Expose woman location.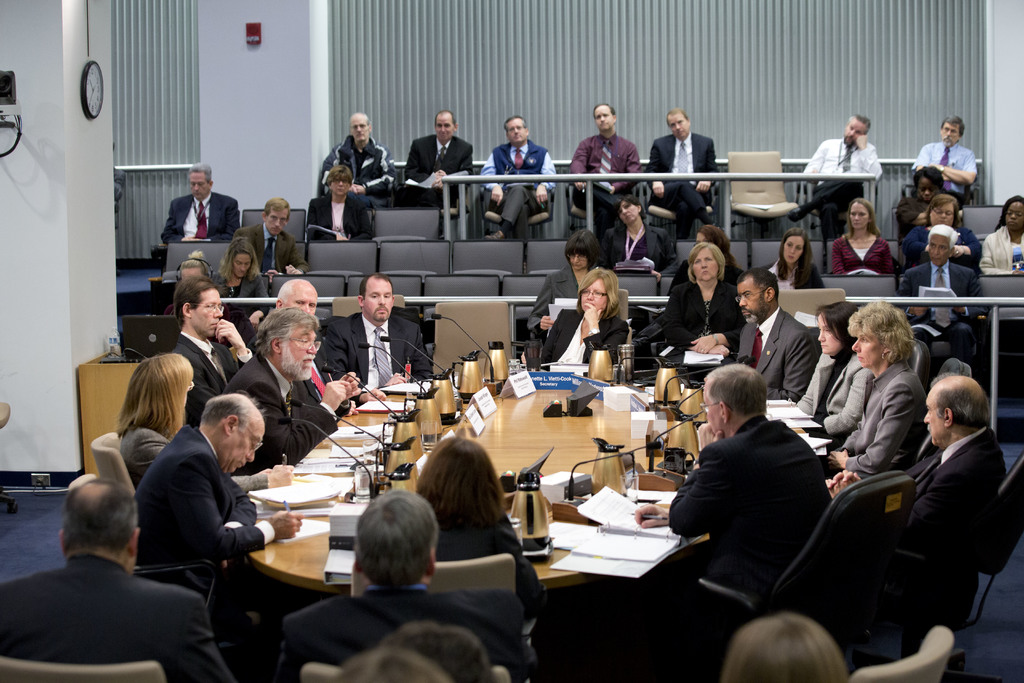
Exposed at 401, 437, 548, 630.
